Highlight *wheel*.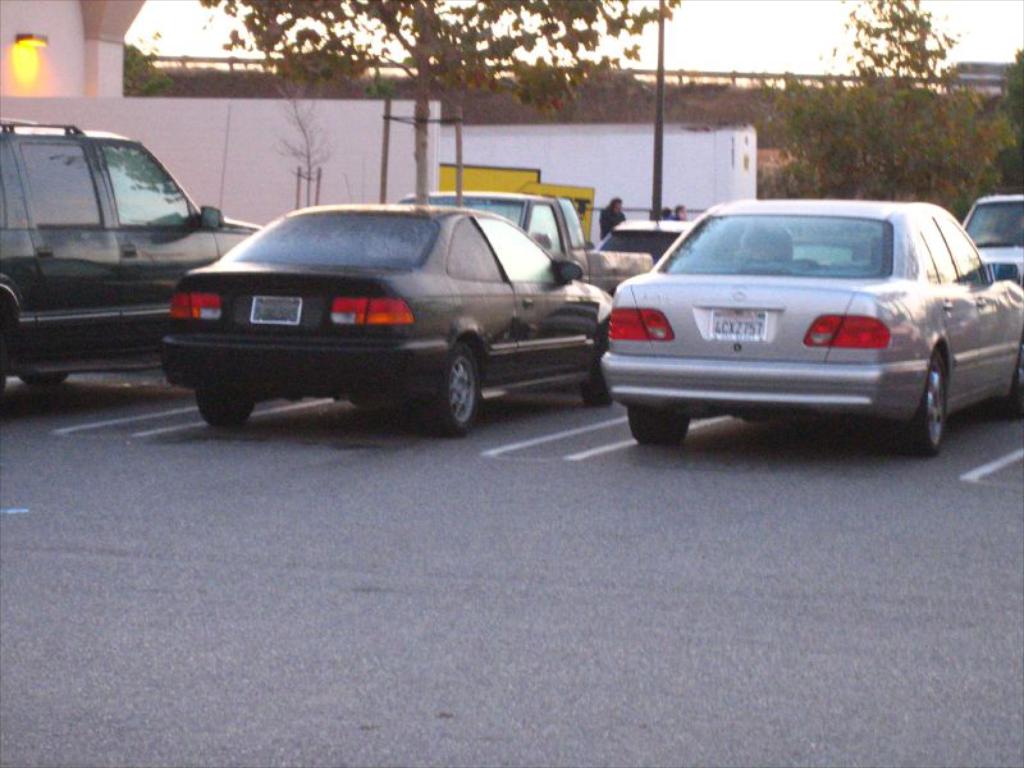
Highlighted region: BBox(909, 333, 968, 439).
